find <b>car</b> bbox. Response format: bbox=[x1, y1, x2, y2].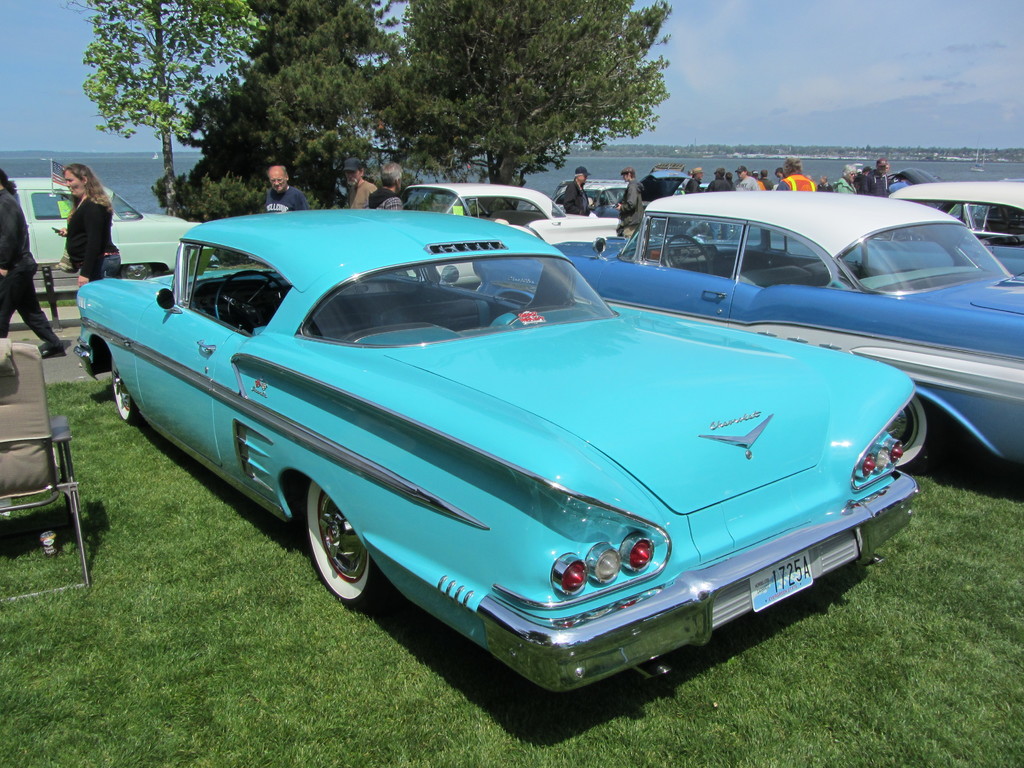
bbox=[8, 180, 202, 275].
